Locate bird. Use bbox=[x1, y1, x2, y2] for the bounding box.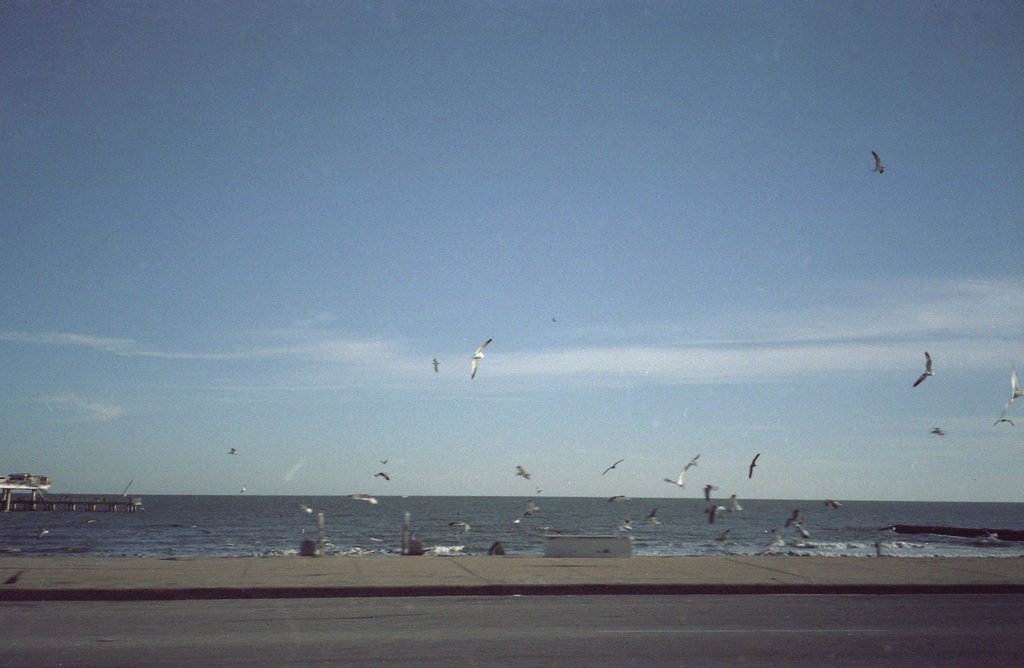
bbox=[373, 471, 388, 481].
